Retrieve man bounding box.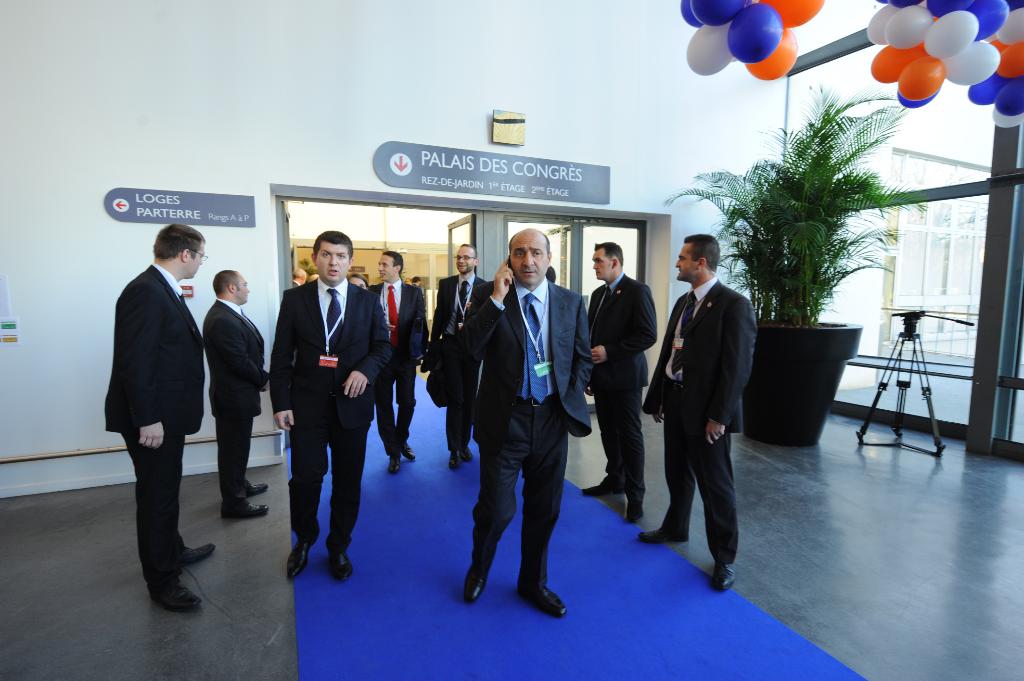
Bounding box: select_region(268, 231, 391, 584).
